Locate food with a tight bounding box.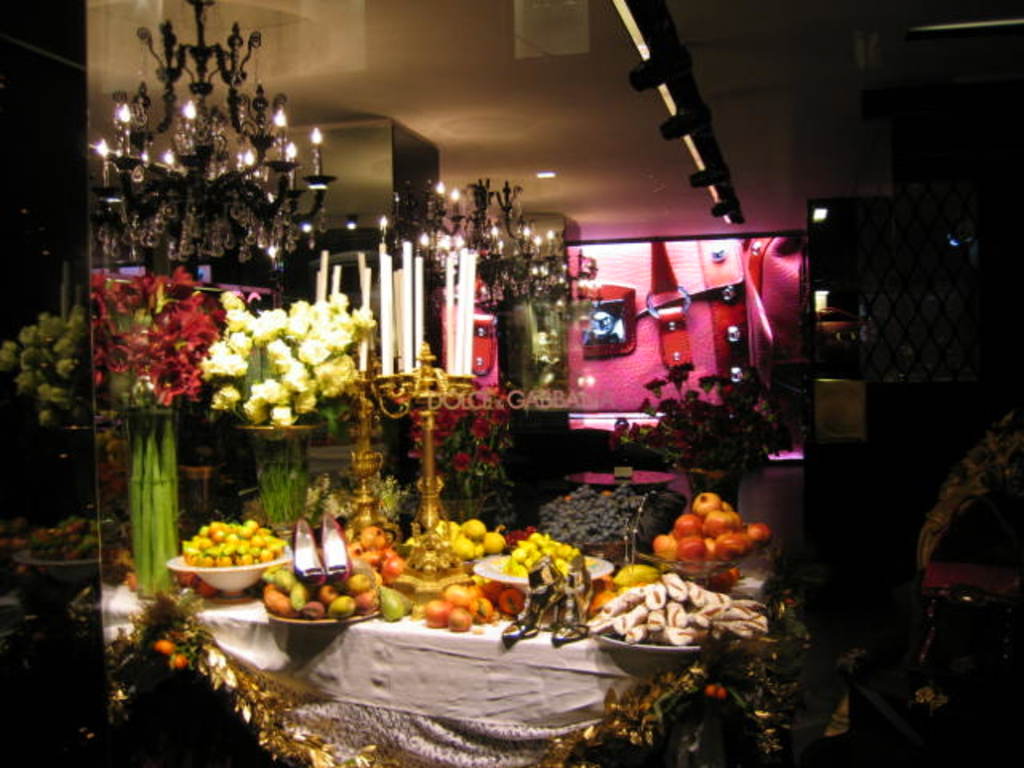
rect(262, 558, 381, 619).
